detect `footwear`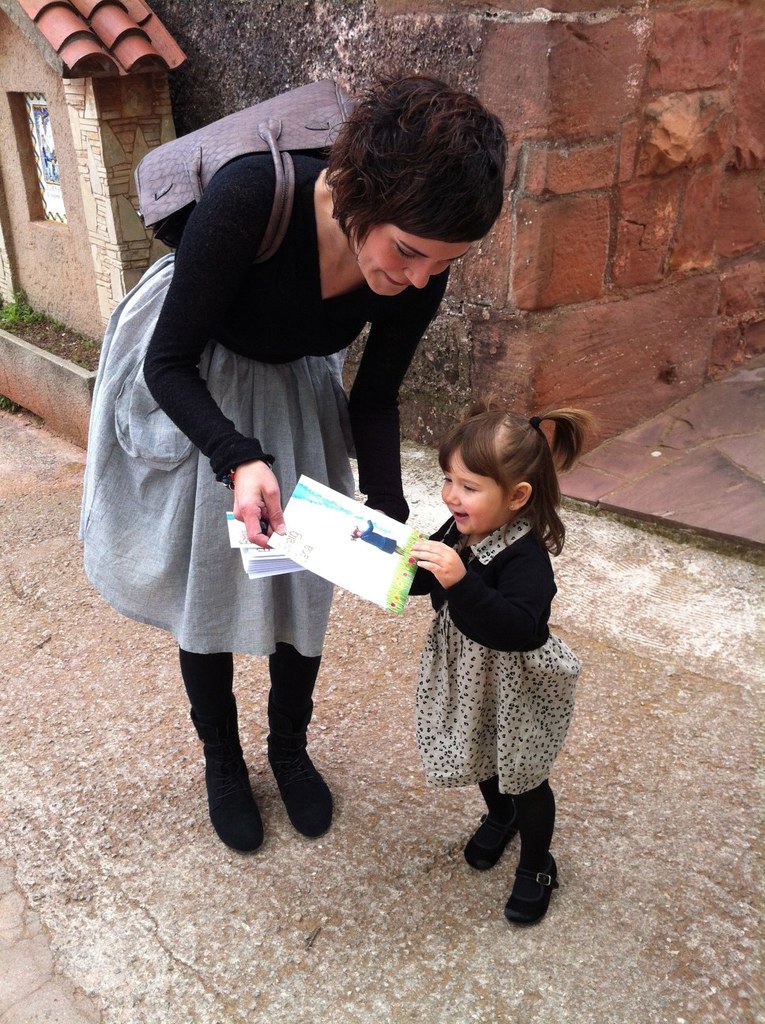
BBox(505, 854, 560, 927)
